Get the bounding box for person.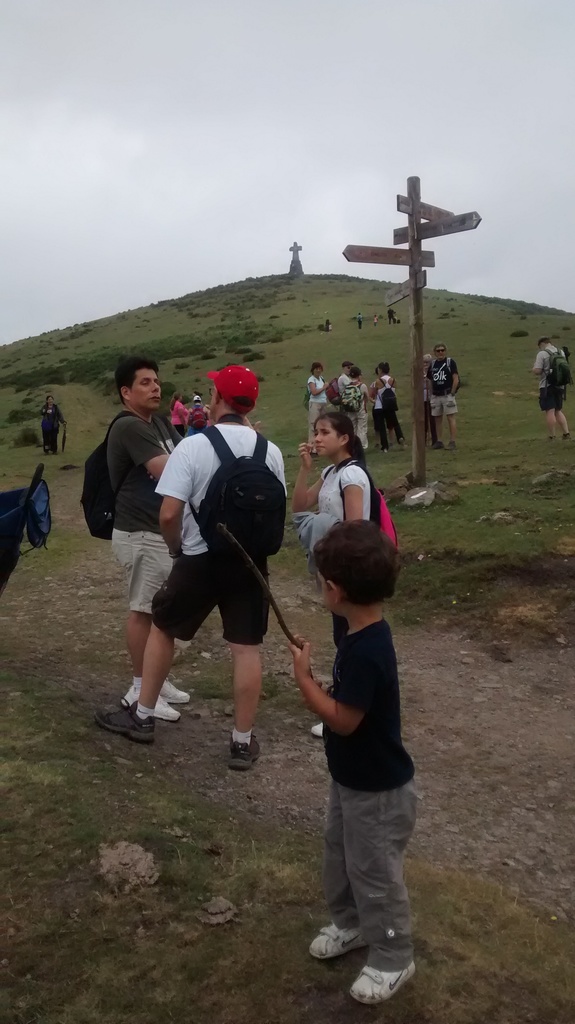
bbox=[428, 341, 457, 446].
